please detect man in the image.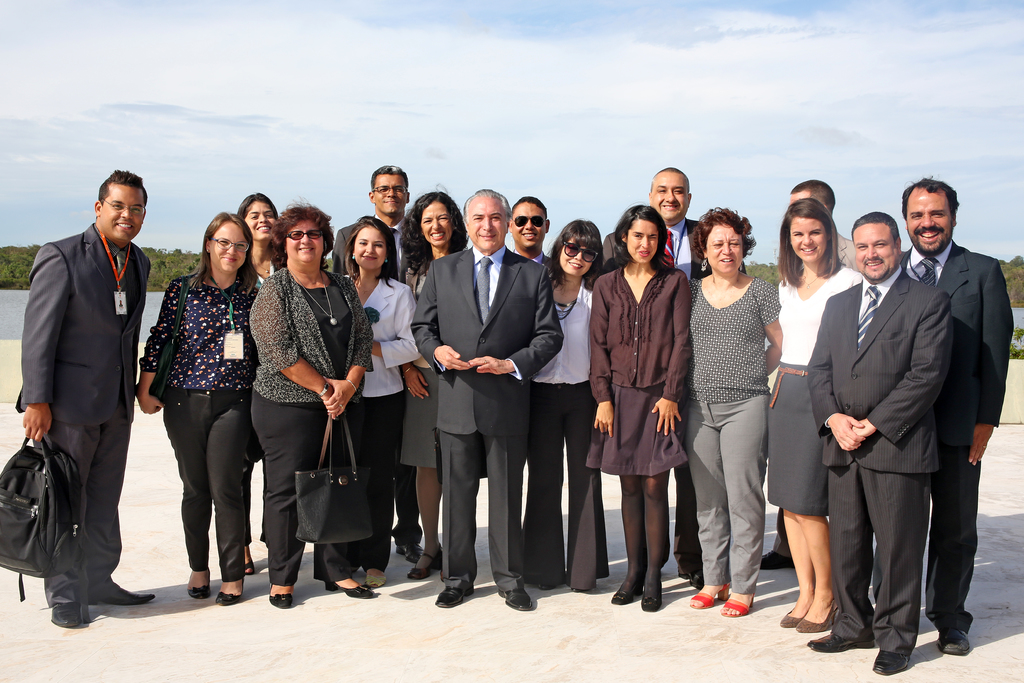
[616,163,711,578].
